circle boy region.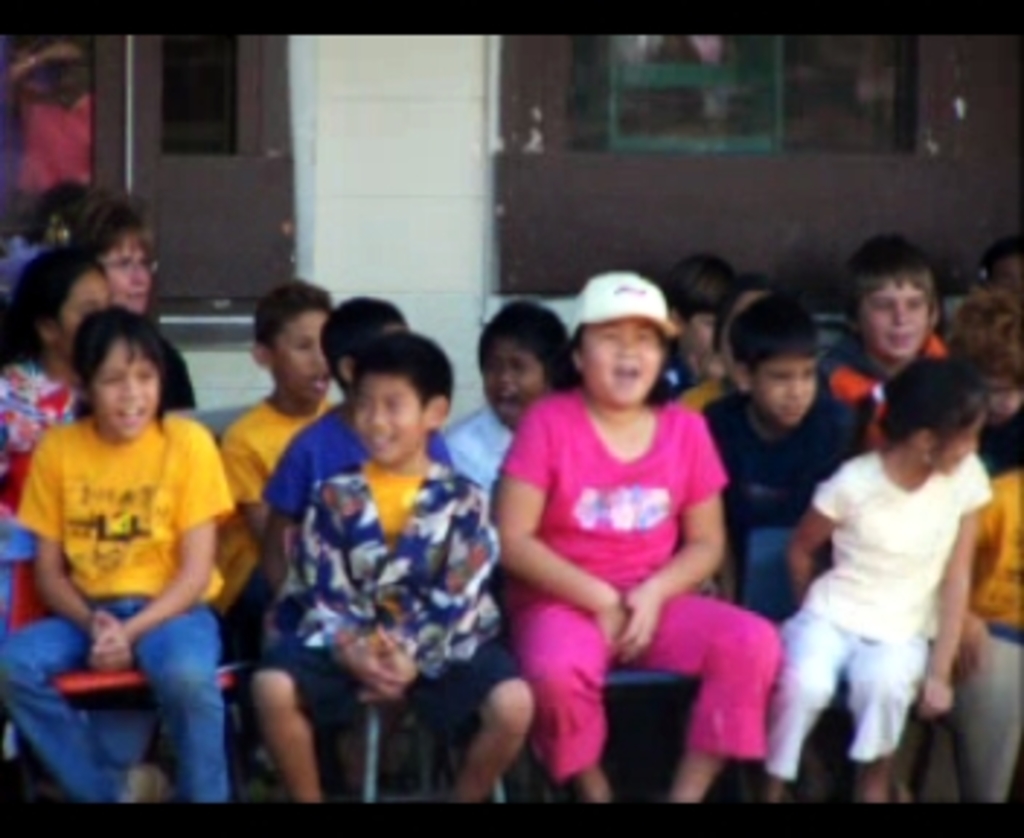
Region: {"left": 815, "top": 227, "right": 951, "bottom": 448}.
